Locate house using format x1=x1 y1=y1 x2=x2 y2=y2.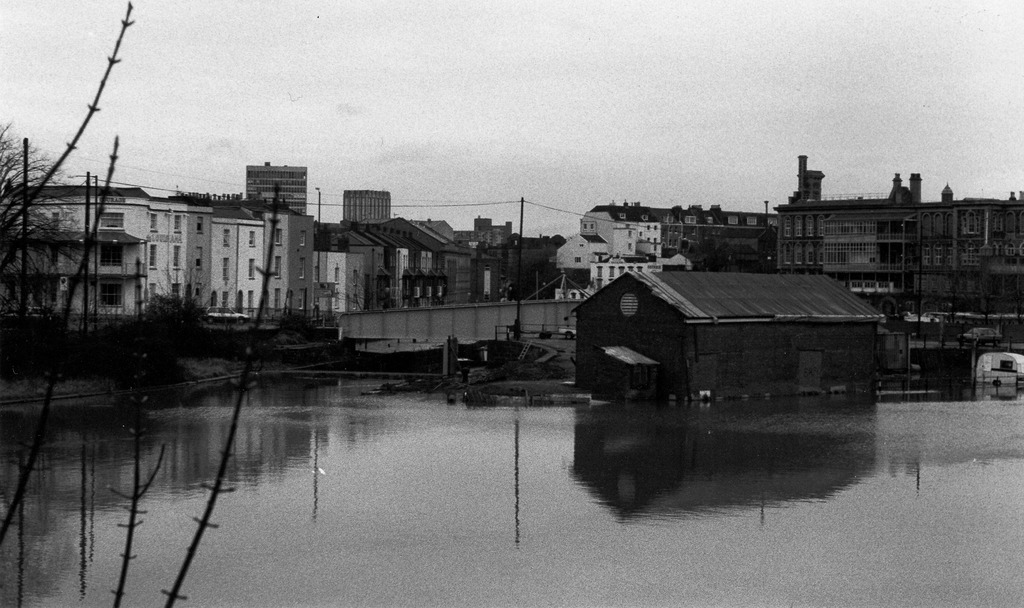
x1=0 y1=170 x2=207 y2=336.
